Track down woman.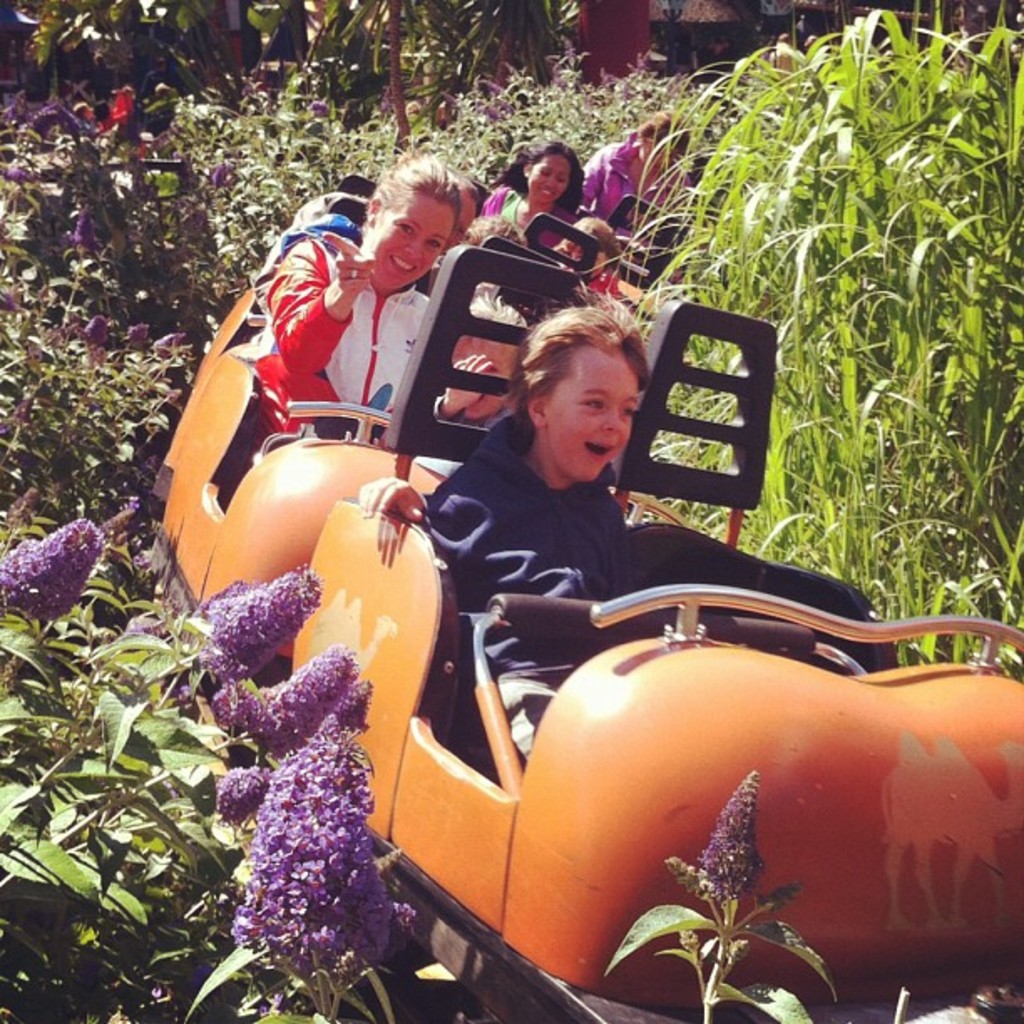
Tracked to select_region(485, 142, 586, 248).
